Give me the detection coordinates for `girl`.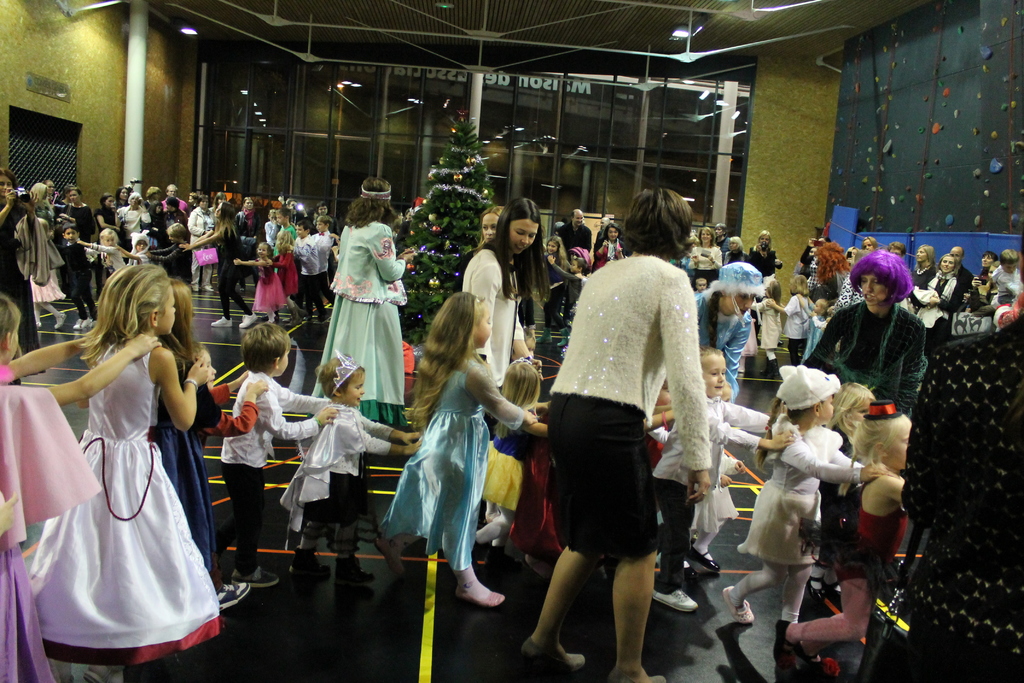
bbox=[719, 365, 886, 625].
